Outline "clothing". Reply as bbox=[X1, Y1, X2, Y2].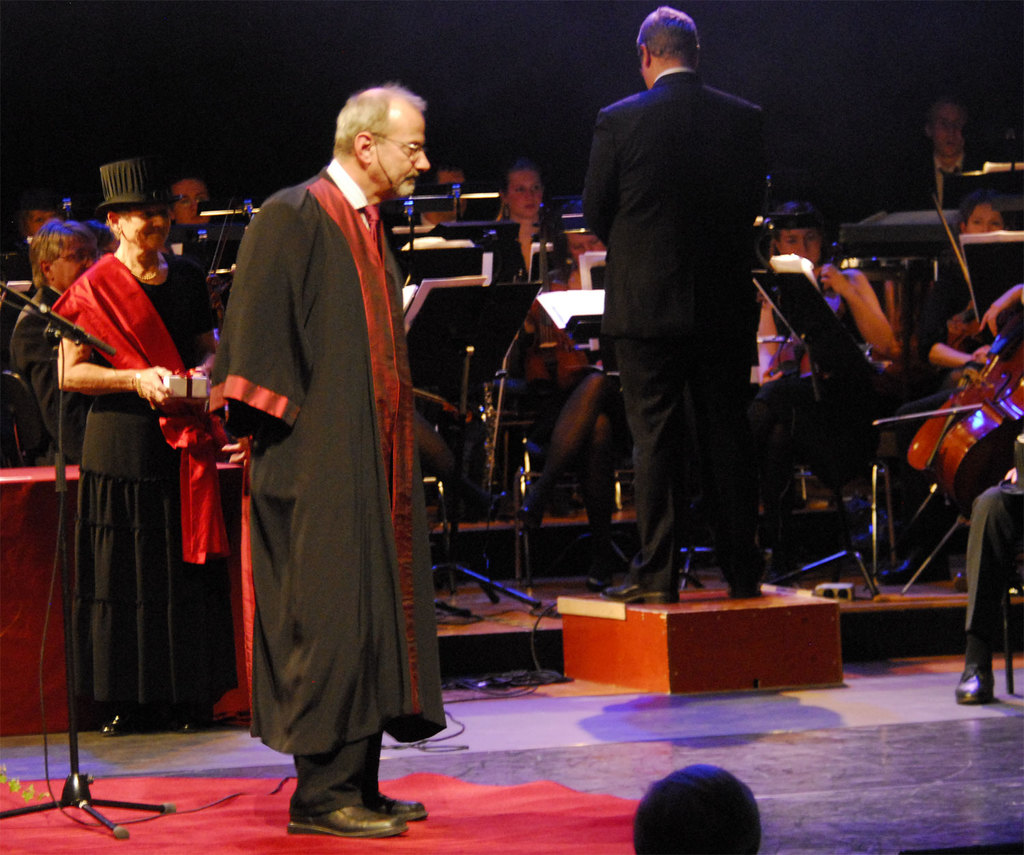
bbox=[465, 218, 577, 432].
